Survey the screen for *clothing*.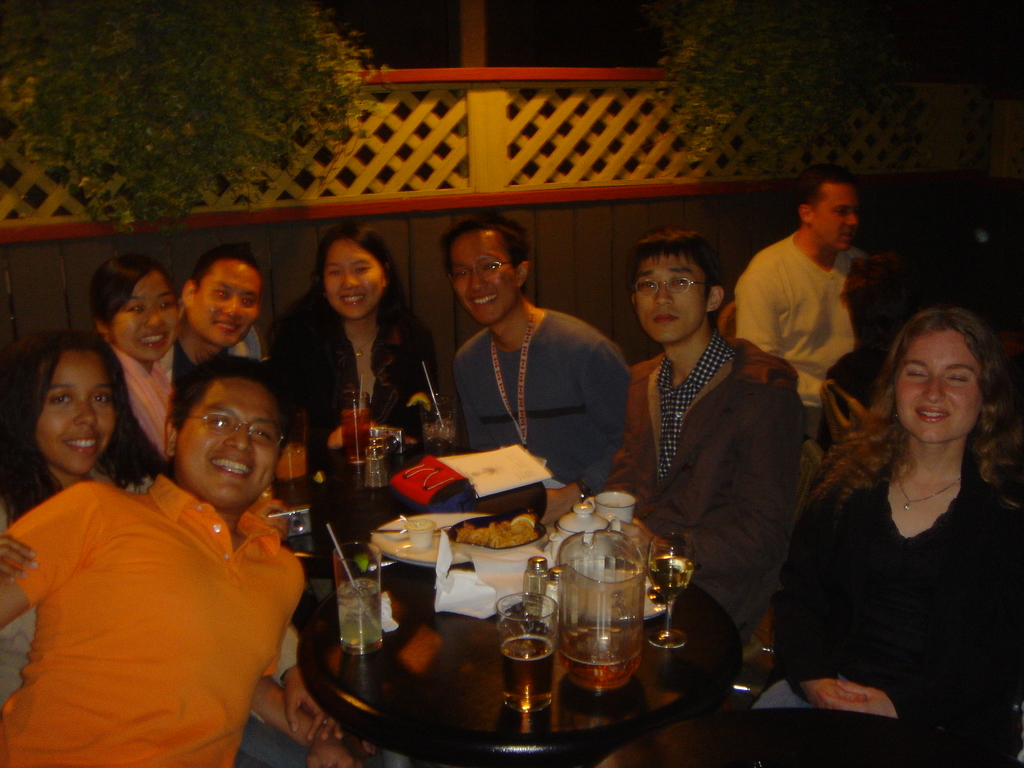
Survey found: left=222, top=339, right=255, bottom=362.
